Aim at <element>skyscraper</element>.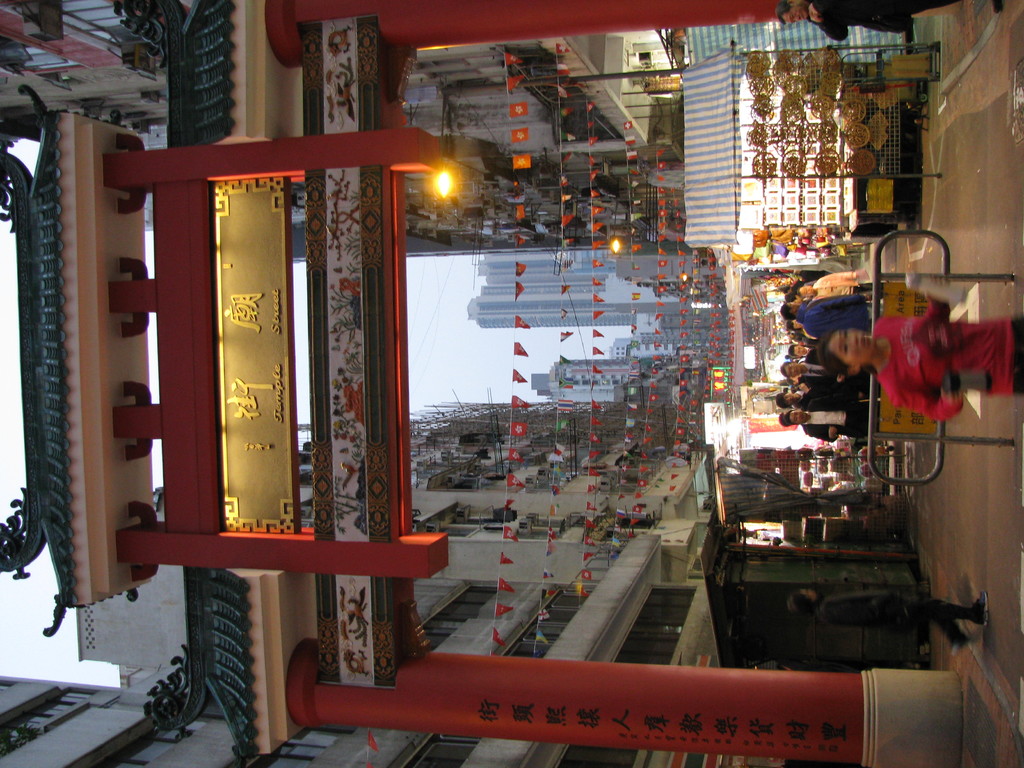
Aimed at box(468, 250, 683, 332).
